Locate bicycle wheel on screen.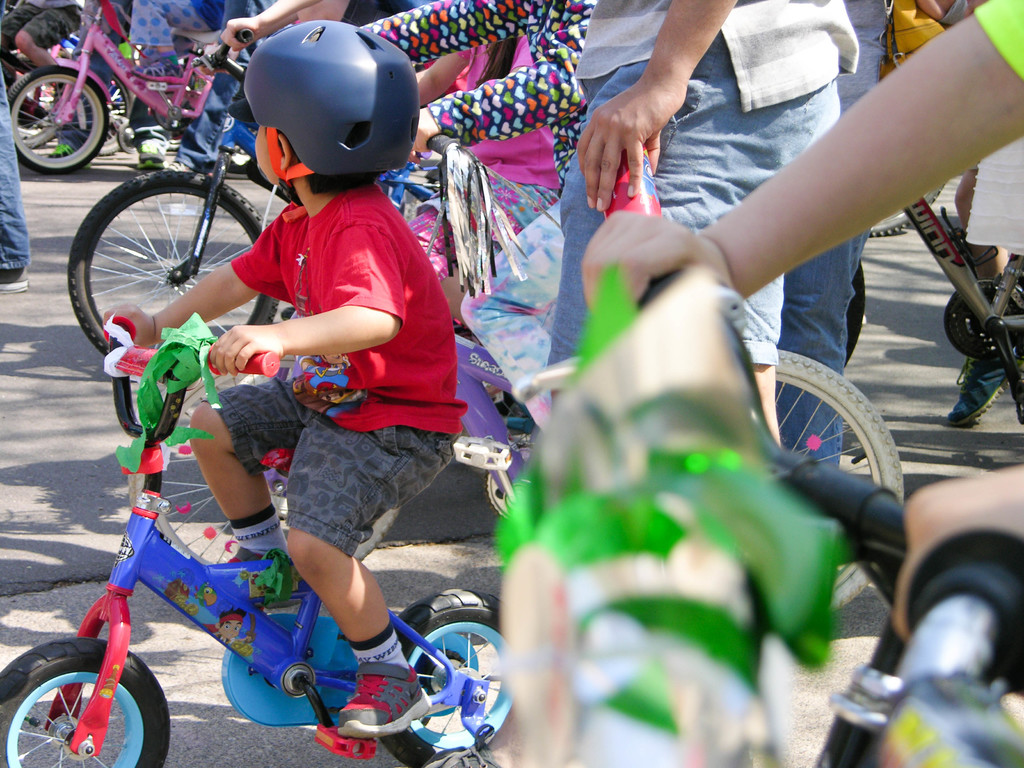
On screen at crop(6, 62, 102, 175).
